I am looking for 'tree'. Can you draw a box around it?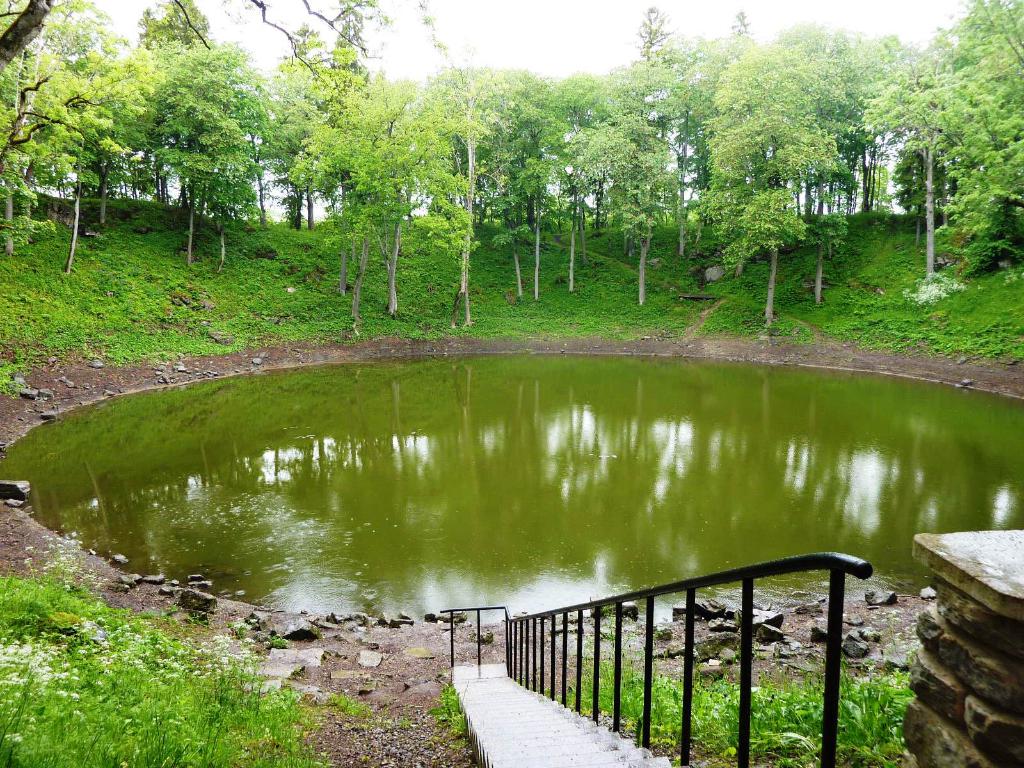
Sure, the bounding box is <box>669,1,871,323</box>.
